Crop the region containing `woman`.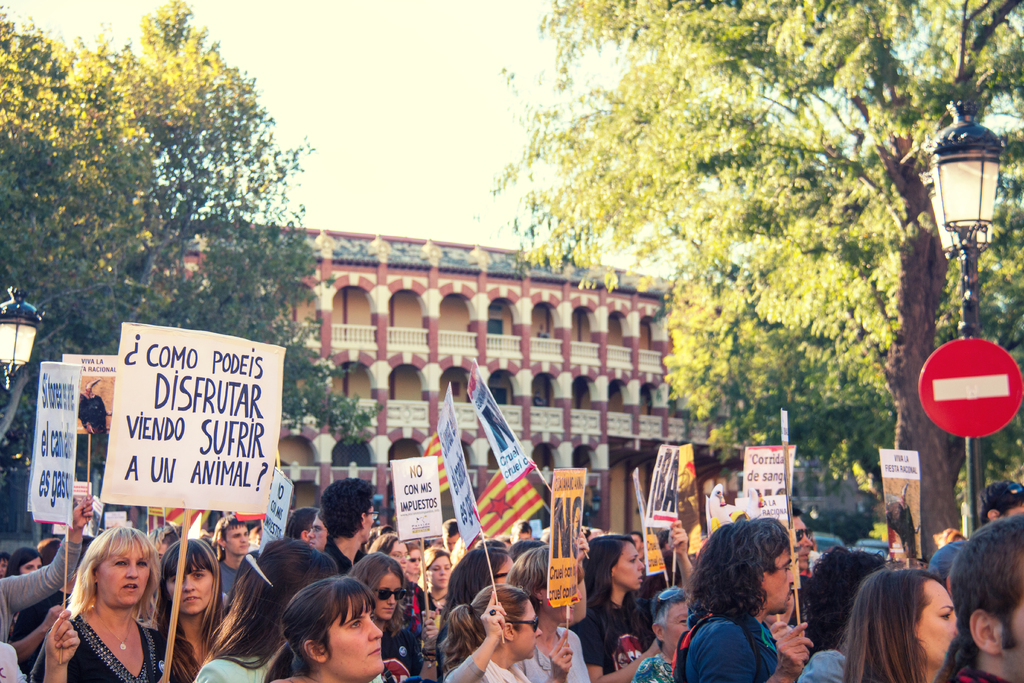
Crop region: <region>839, 567, 963, 682</region>.
